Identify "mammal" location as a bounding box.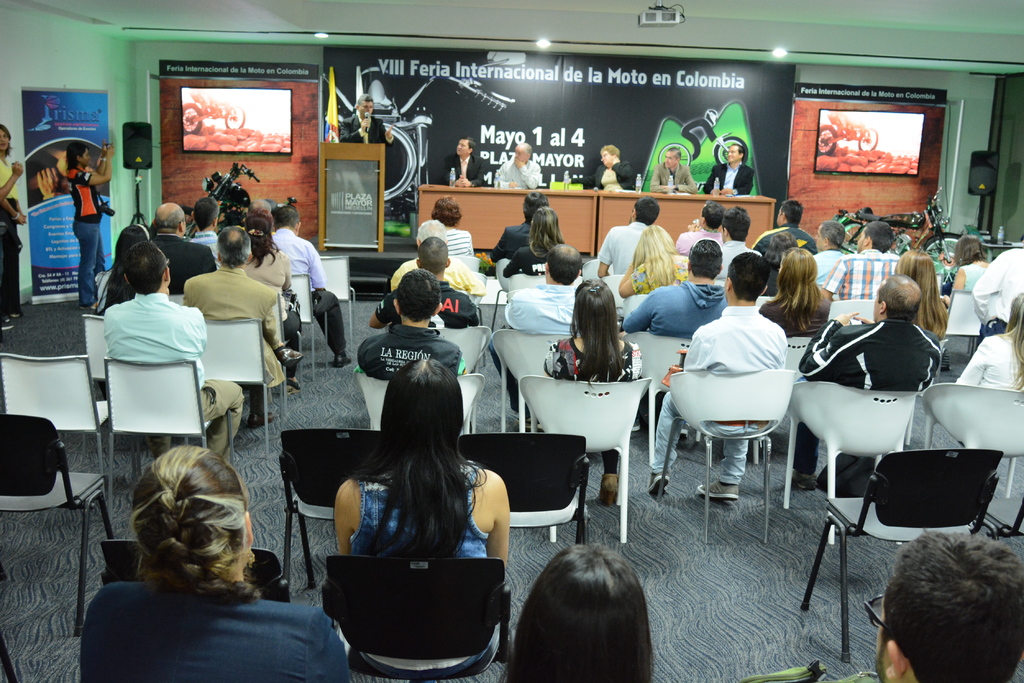
<region>938, 235, 988, 307</region>.
